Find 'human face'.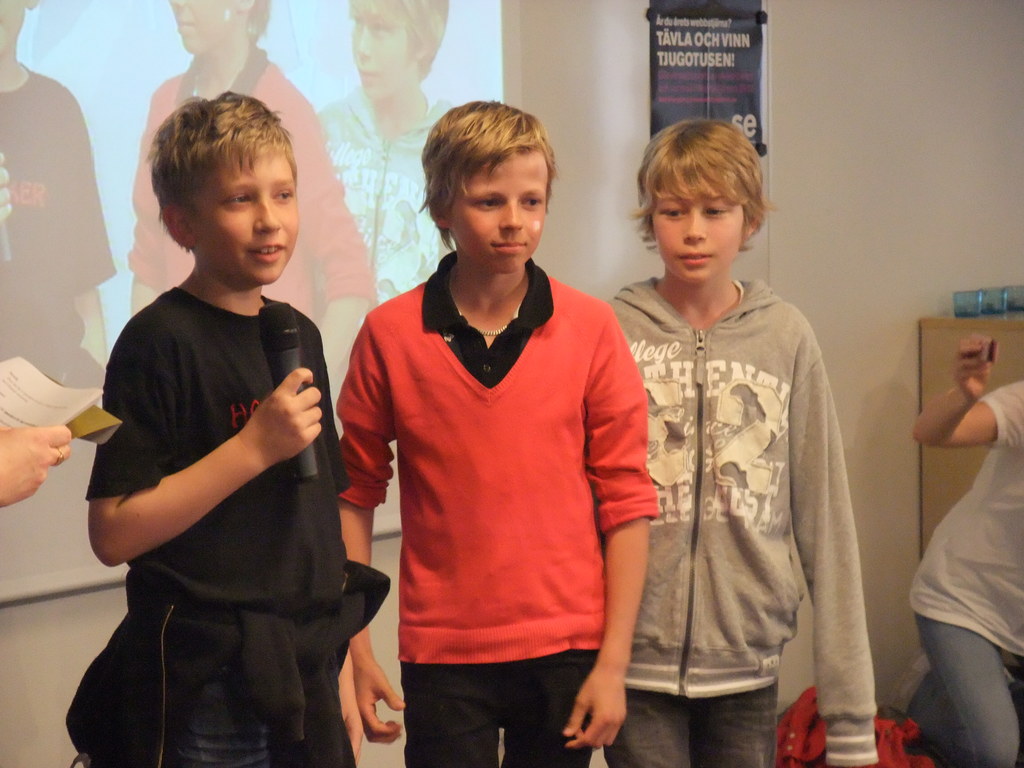
select_region(199, 159, 296, 288).
